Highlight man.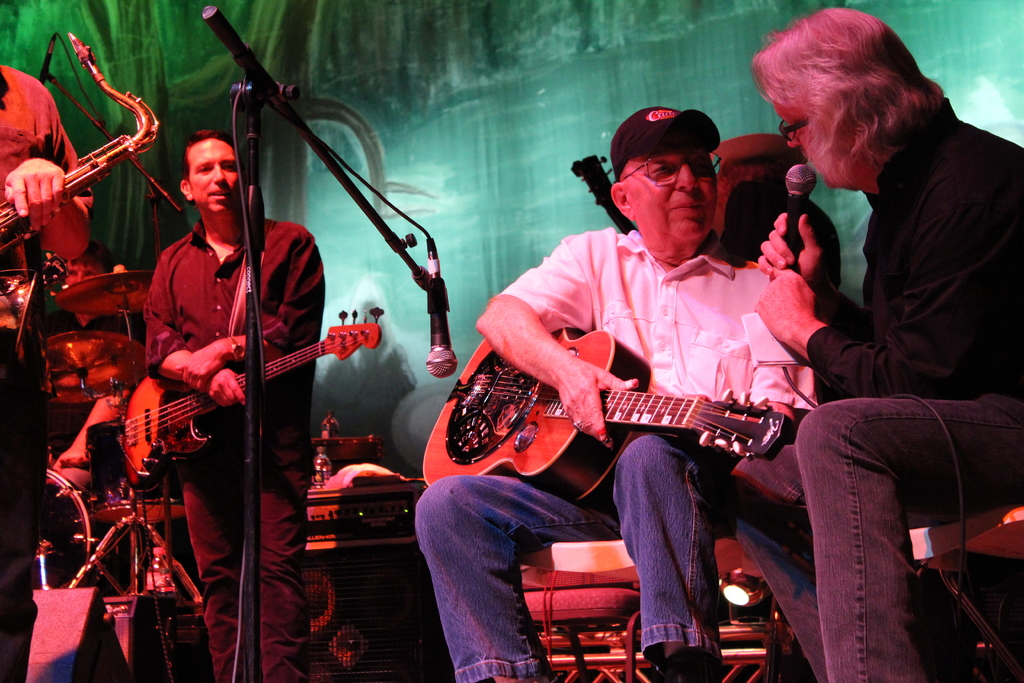
Highlighted region: 430:107:851:605.
